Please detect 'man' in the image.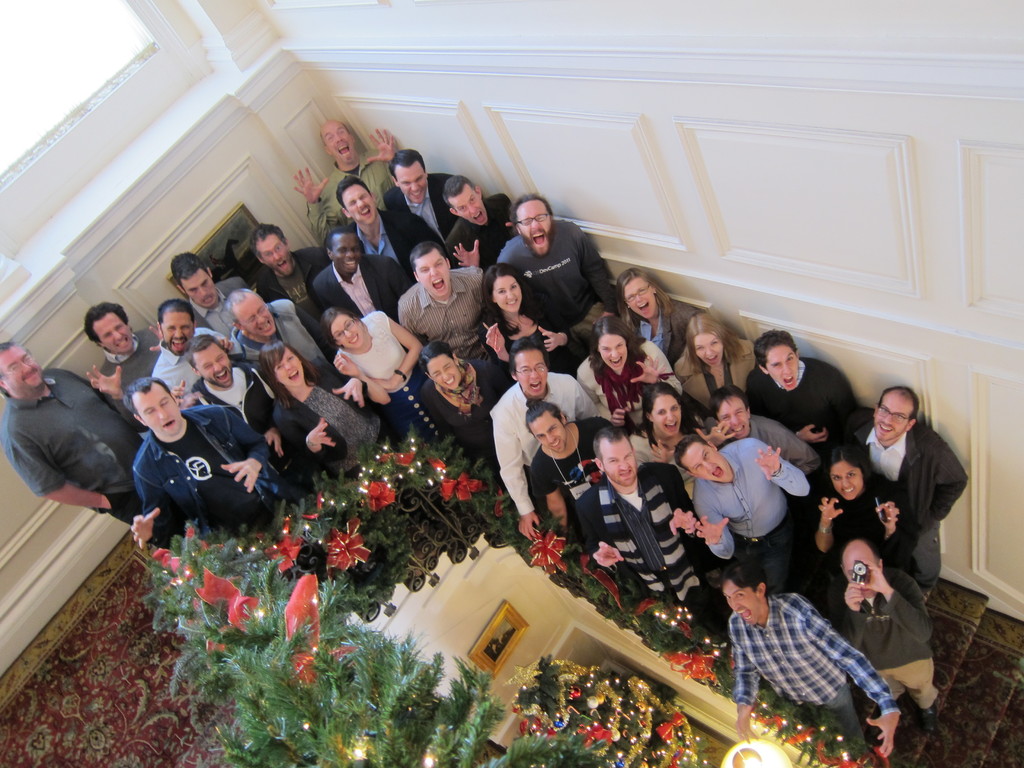
l=532, t=397, r=616, b=524.
